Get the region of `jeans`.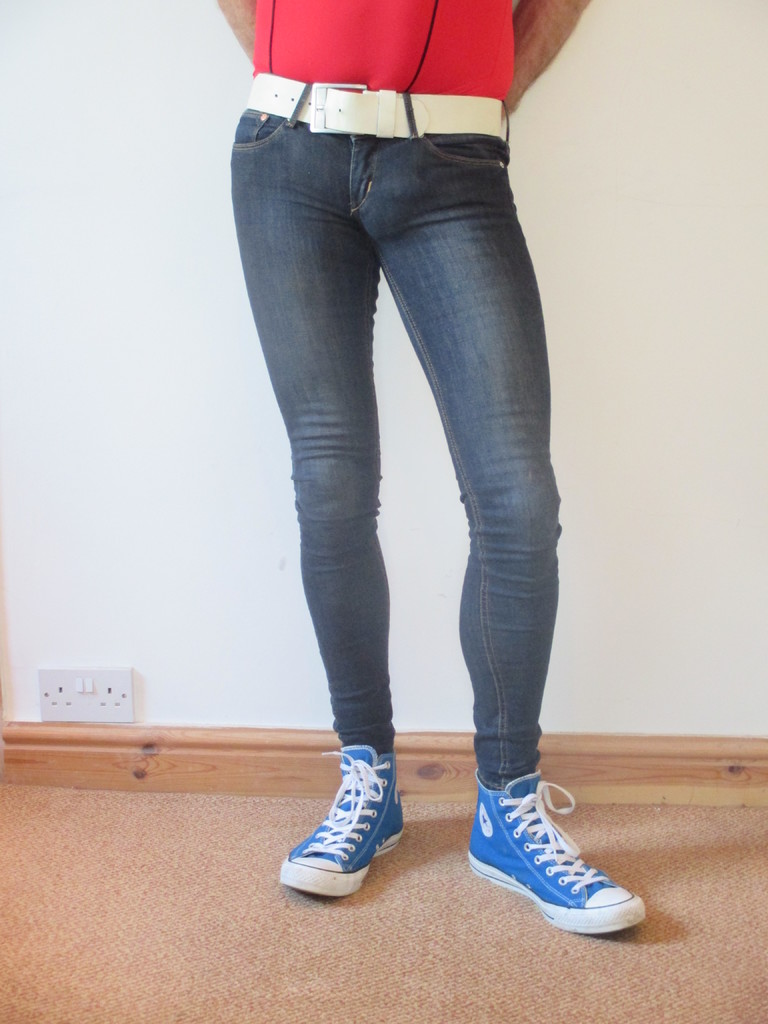
<bbox>225, 90, 578, 856</bbox>.
